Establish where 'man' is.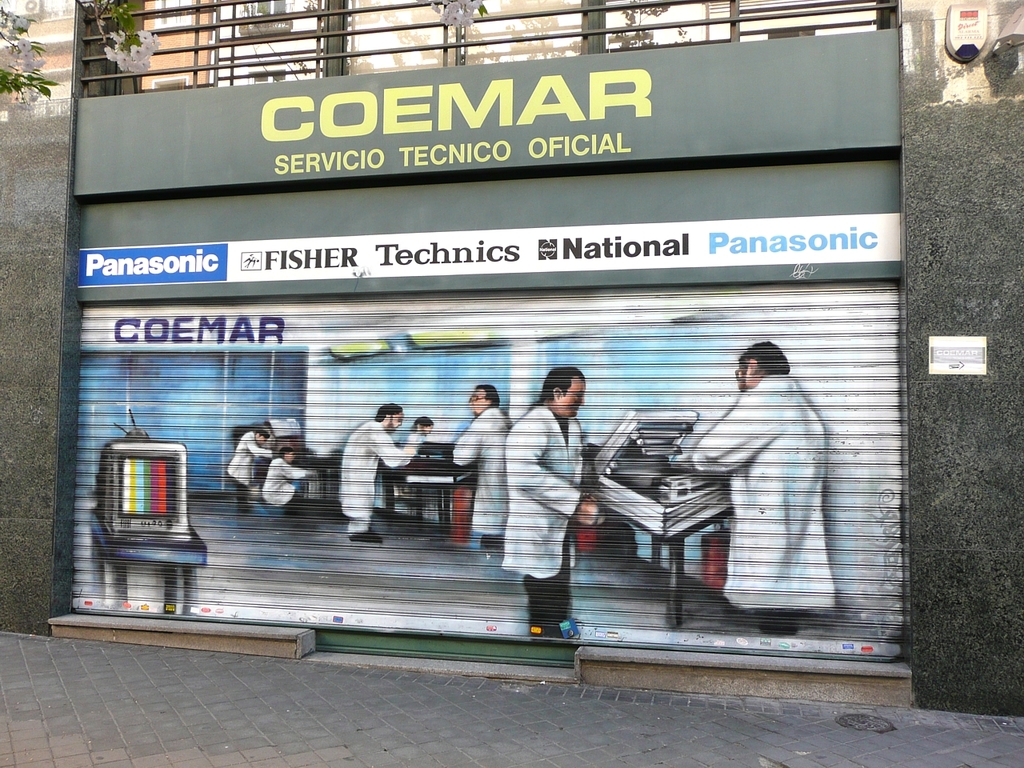
Established at rect(225, 422, 273, 517).
